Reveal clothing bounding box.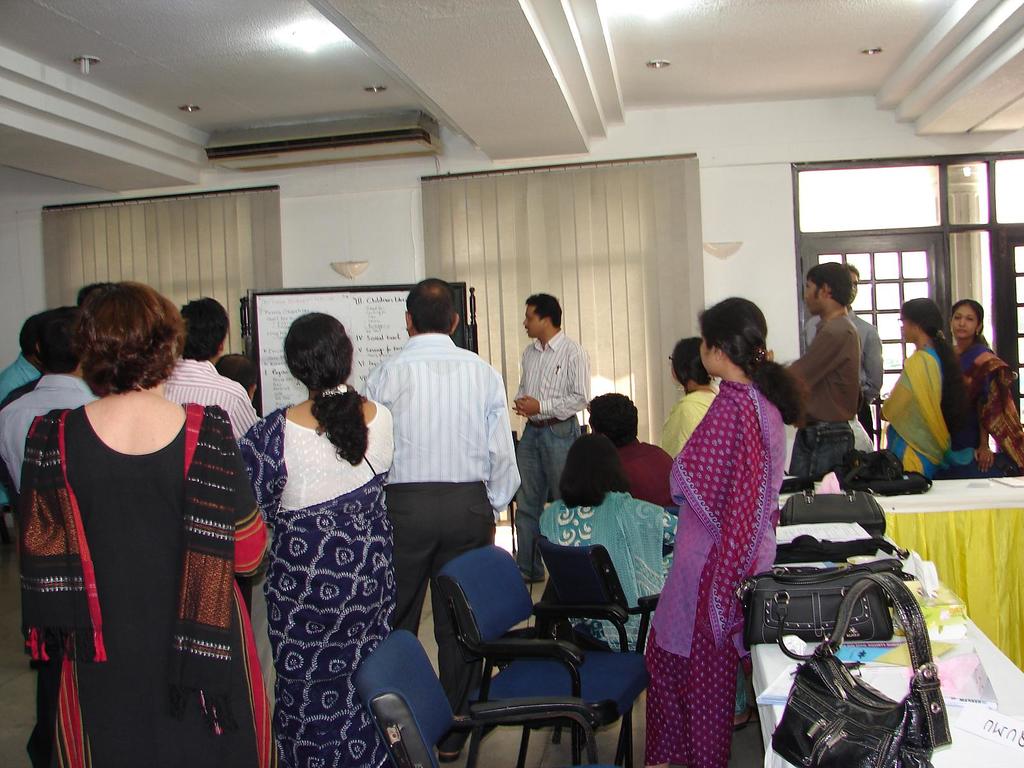
Revealed: x1=794, y1=310, x2=873, y2=426.
